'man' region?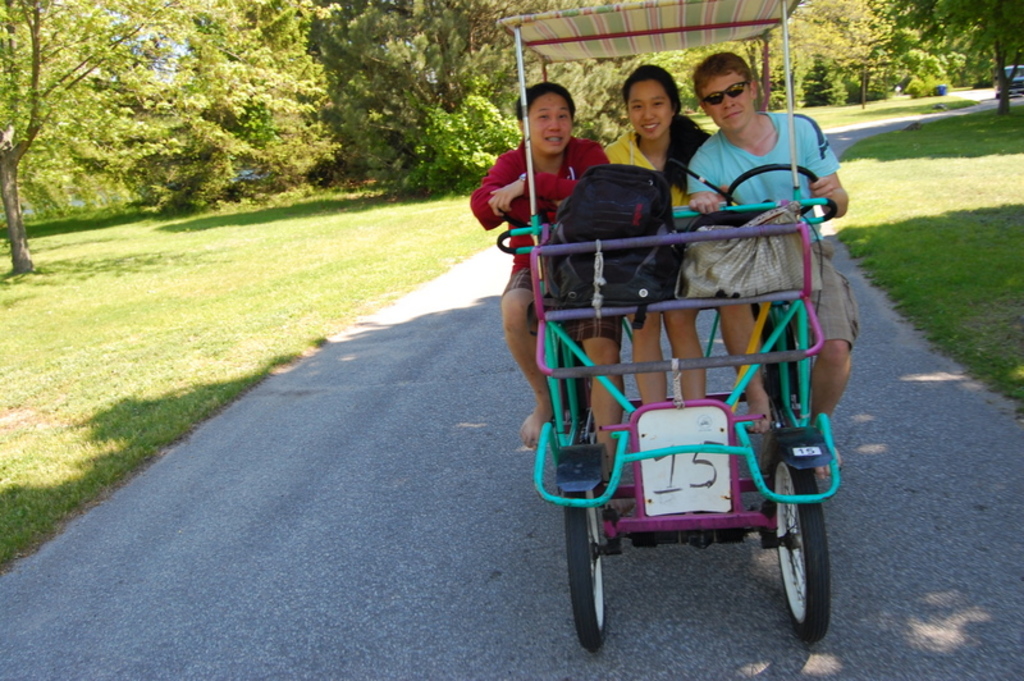
region(681, 29, 851, 477)
